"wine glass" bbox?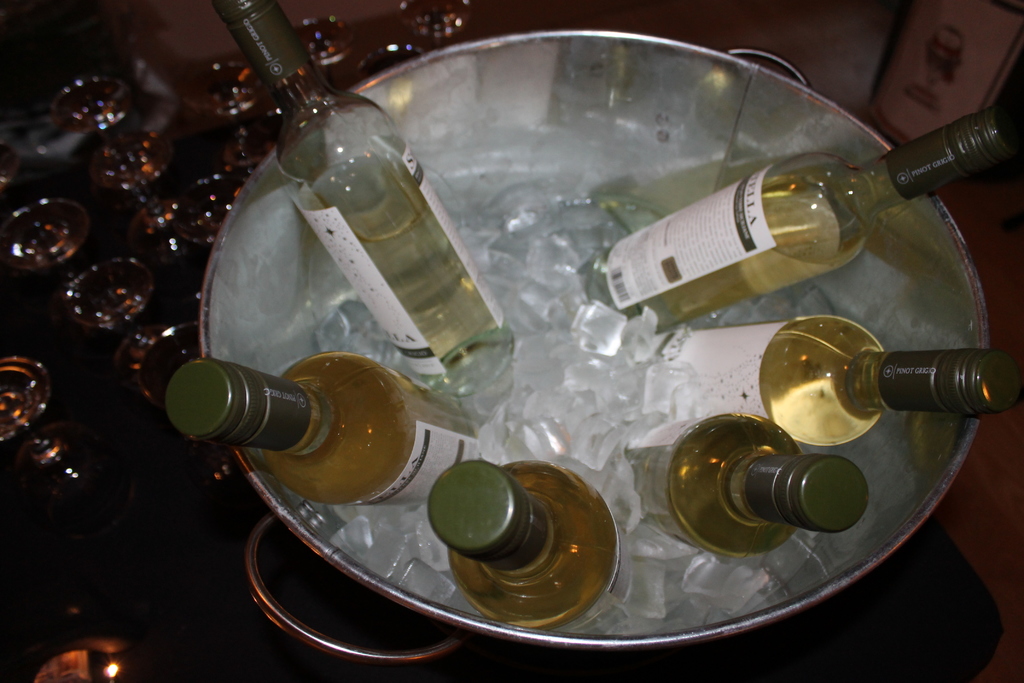
<bbox>4, 201, 92, 276</bbox>
